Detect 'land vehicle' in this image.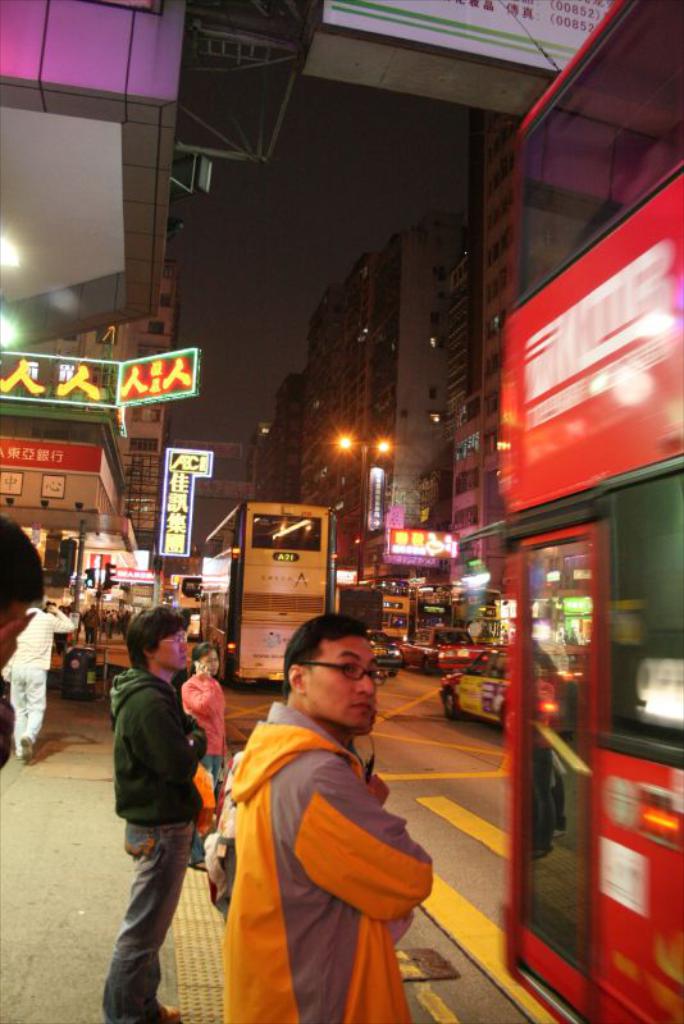
Detection: (437,648,516,732).
